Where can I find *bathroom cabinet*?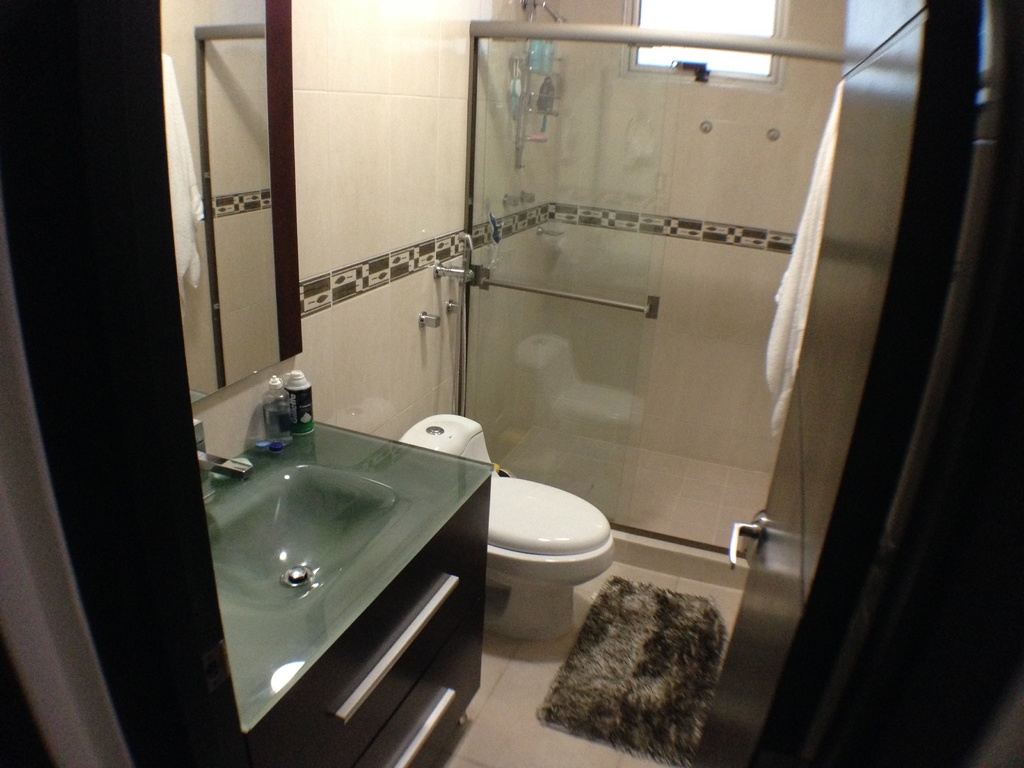
You can find it at detection(238, 474, 496, 767).
